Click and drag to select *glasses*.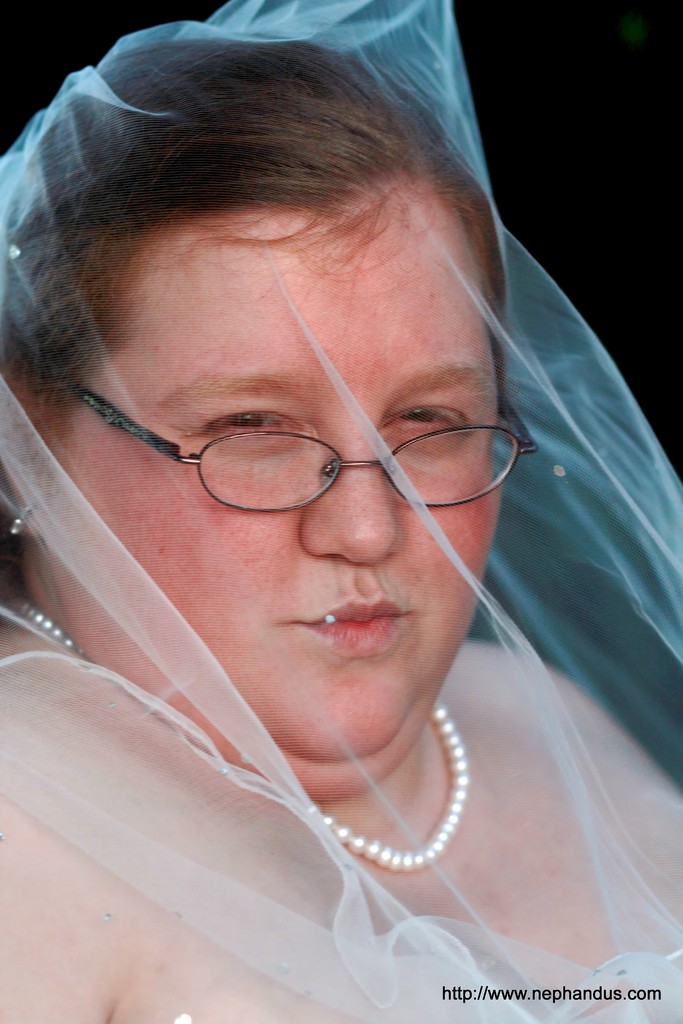
Selection: box(44, 367, 525, 520).
